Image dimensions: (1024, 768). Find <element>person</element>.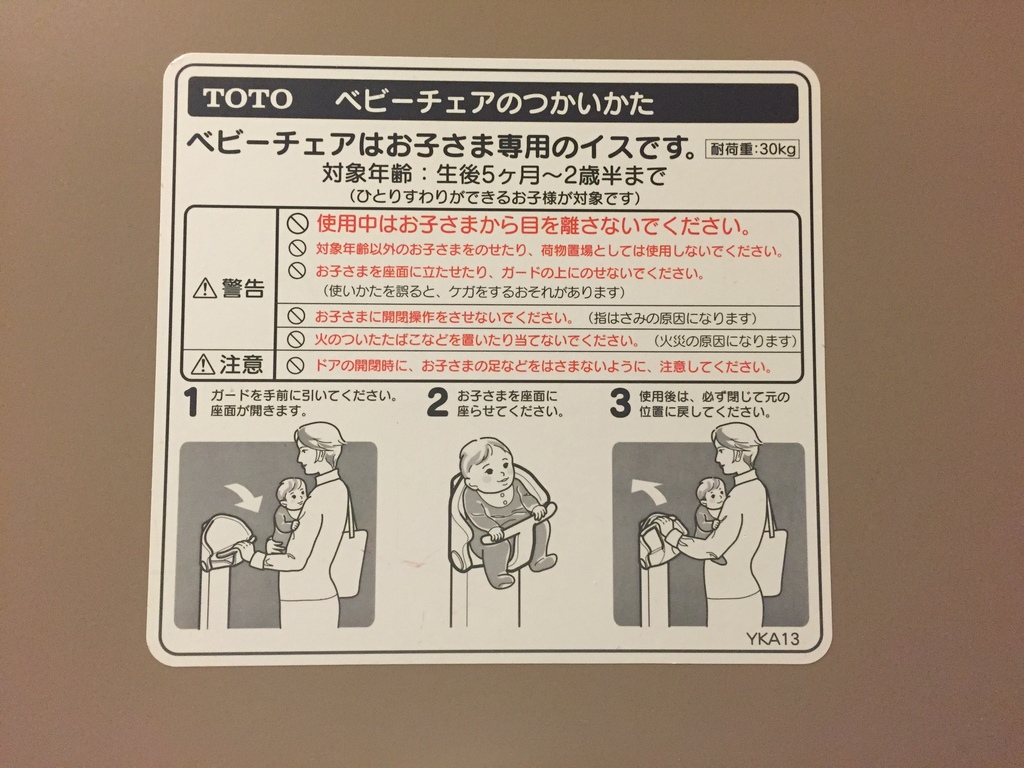
[x1=460, y1=446, x2=547, y2=597].
